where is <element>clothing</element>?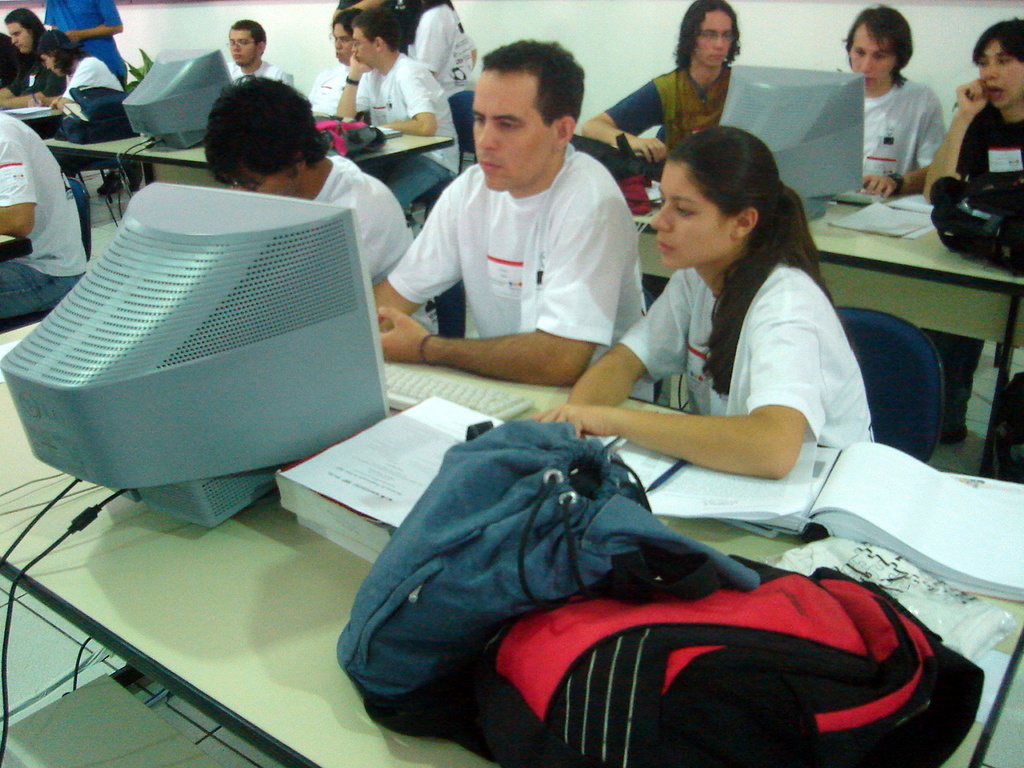
x1=309 y1=155 x2=438 y2=338.
